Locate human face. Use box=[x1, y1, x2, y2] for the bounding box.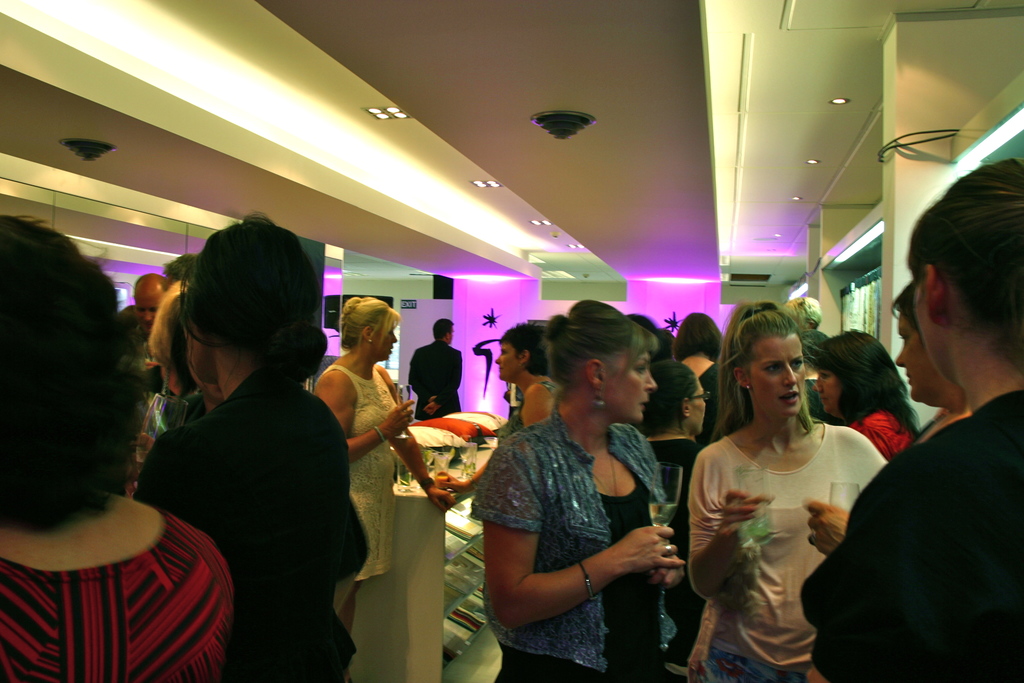
box=[689, 383, 704, 432].
